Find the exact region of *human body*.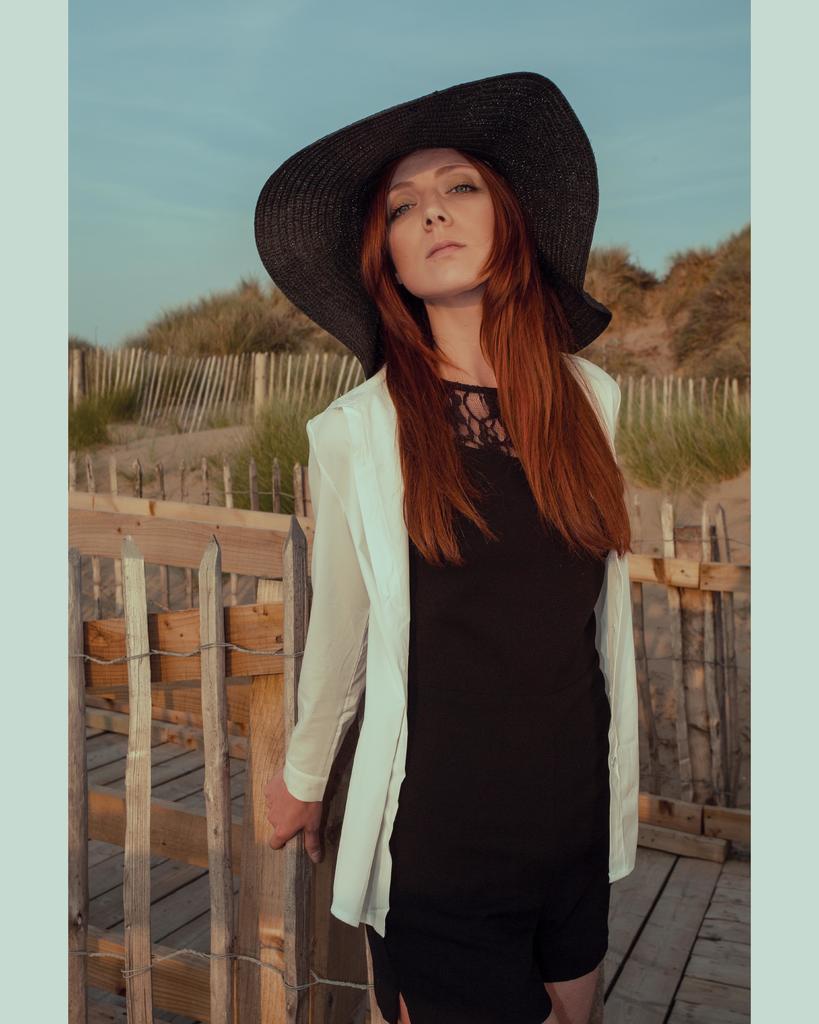
Exact region: (227, 125, 691, 1015).
